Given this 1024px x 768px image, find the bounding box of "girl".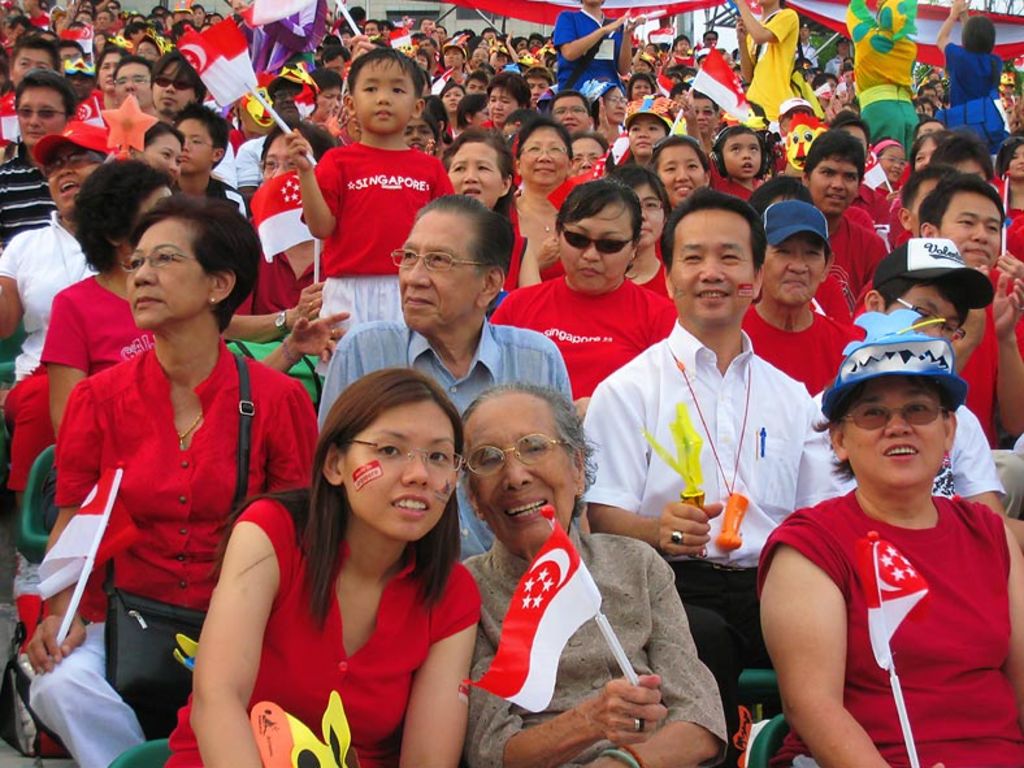
166/370/481/767.
